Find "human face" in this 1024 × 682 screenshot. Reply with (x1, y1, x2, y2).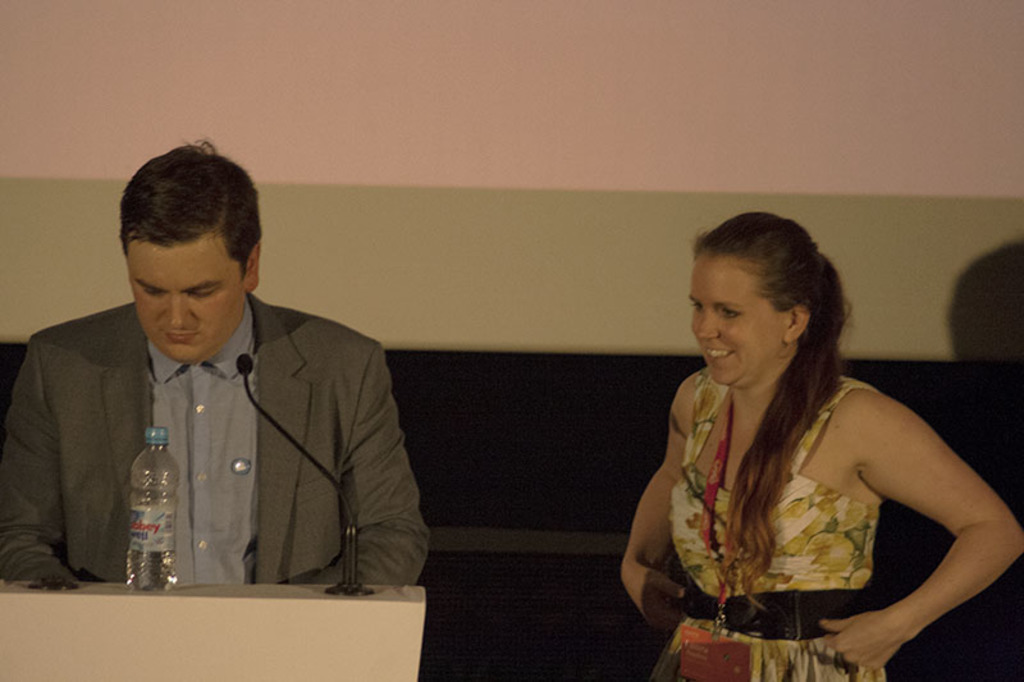
(689, 261, 771, 384).
